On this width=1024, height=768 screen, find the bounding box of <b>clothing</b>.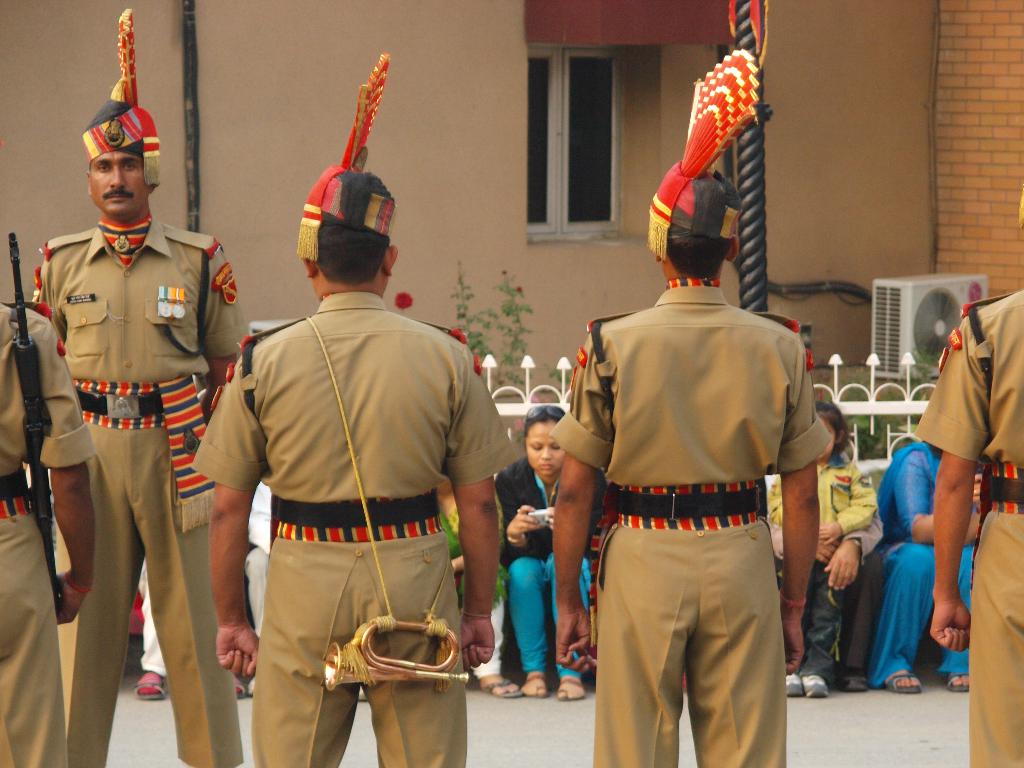
Bounding box: locate(868, 443, 974, 676).
